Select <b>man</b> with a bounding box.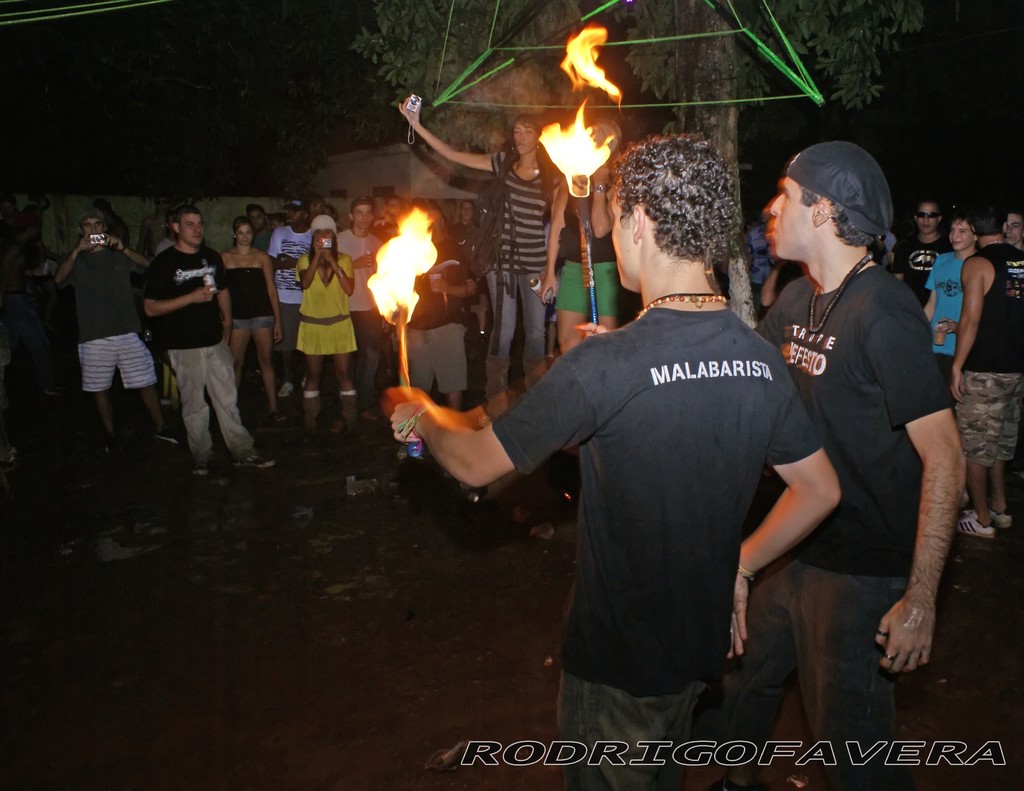
401/200/469/460.
